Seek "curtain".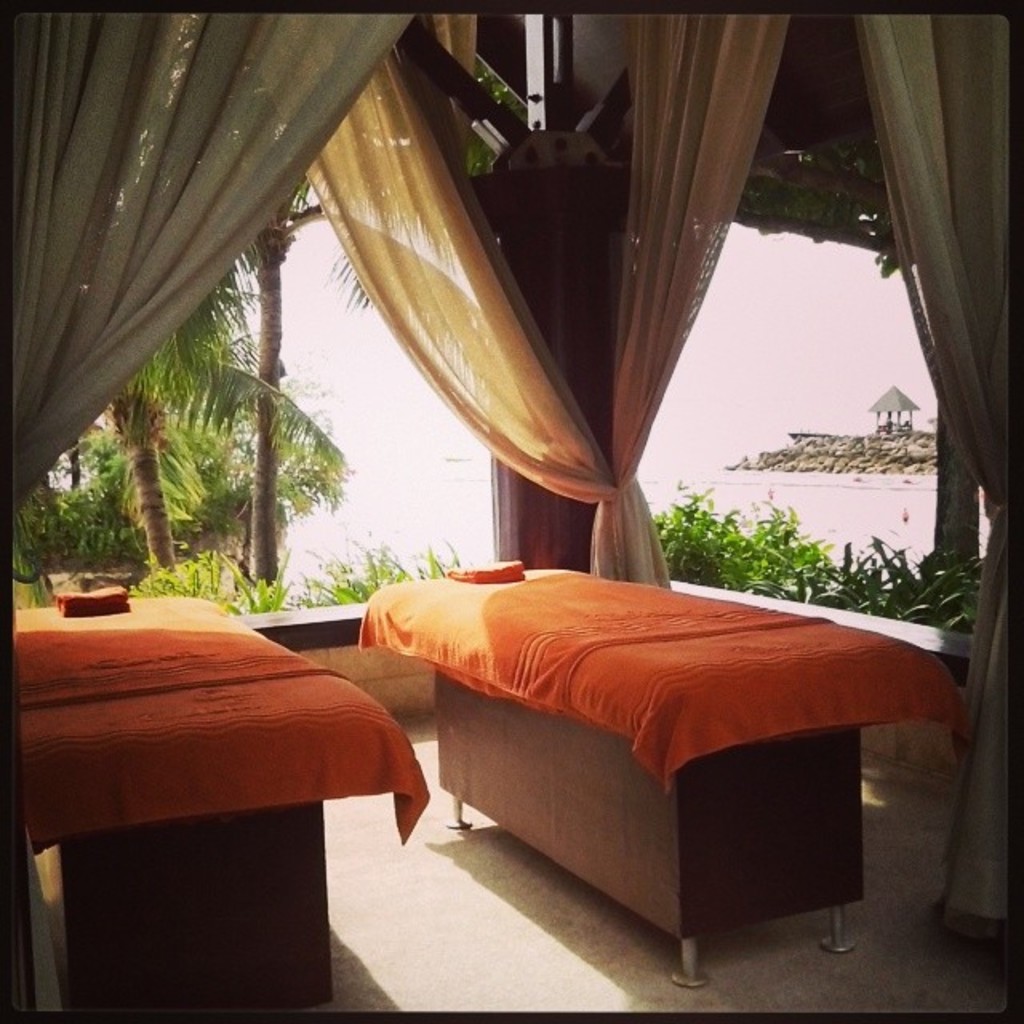
locate(0, 0, 376, 488).
